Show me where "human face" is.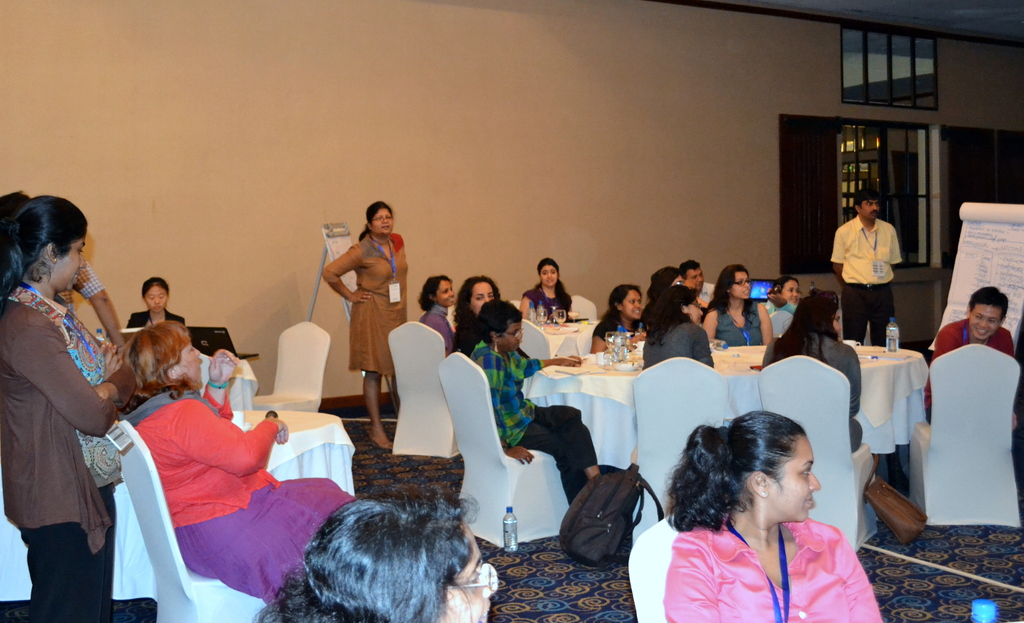
"human face" is at l=436, t=281, r=452, b=304.
